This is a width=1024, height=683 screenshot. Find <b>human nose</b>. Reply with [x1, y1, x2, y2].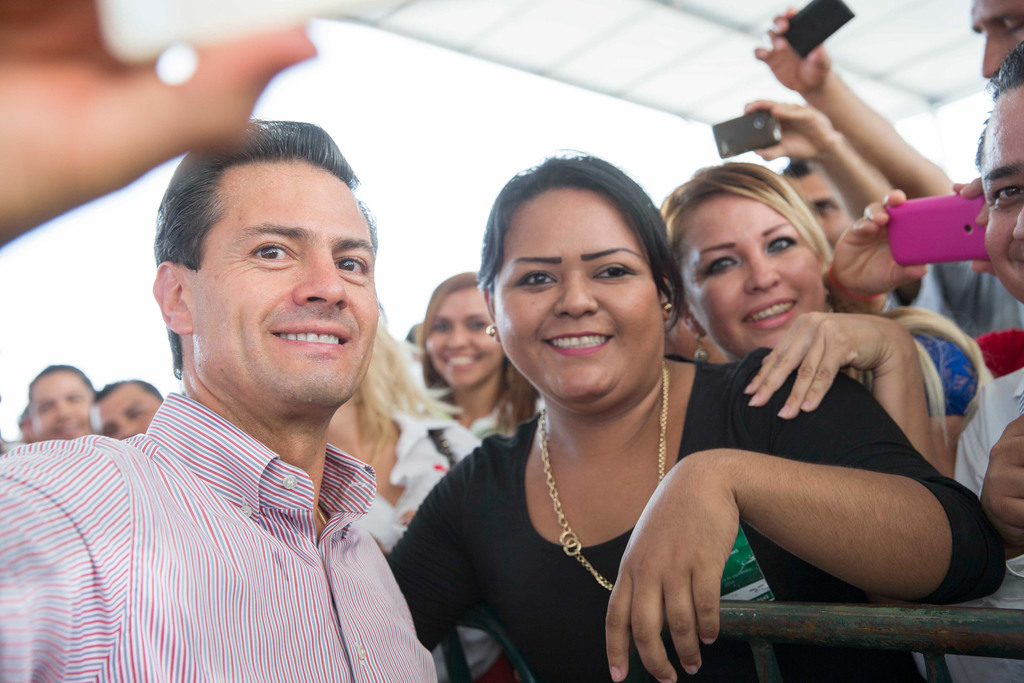
[979, 32, 1012, 78].
